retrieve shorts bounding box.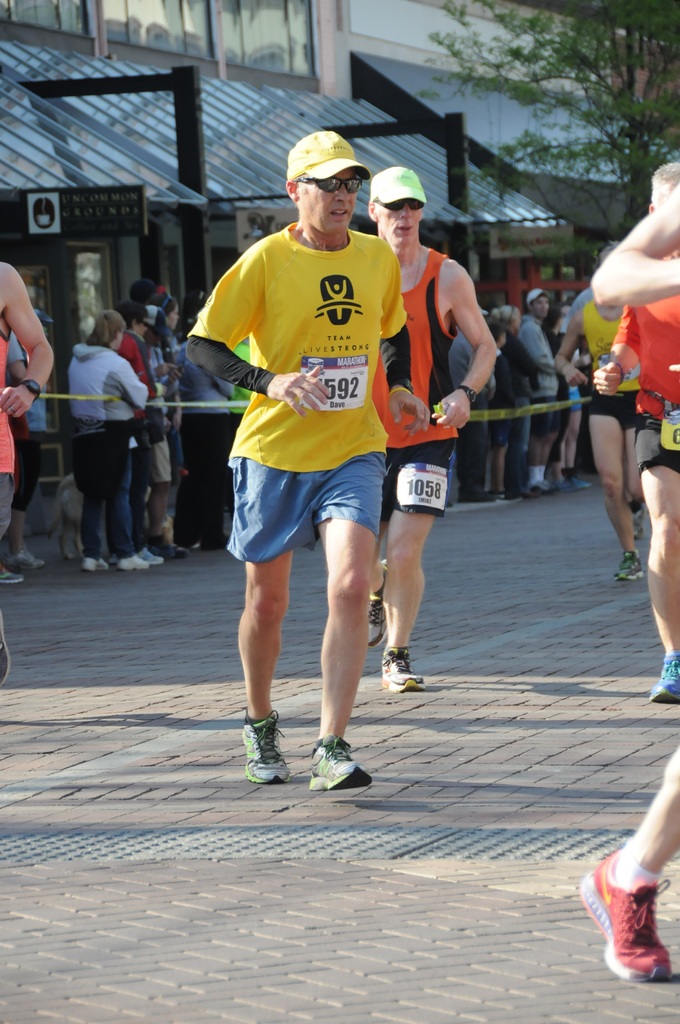
Bounding box: 231:444:398:570.
